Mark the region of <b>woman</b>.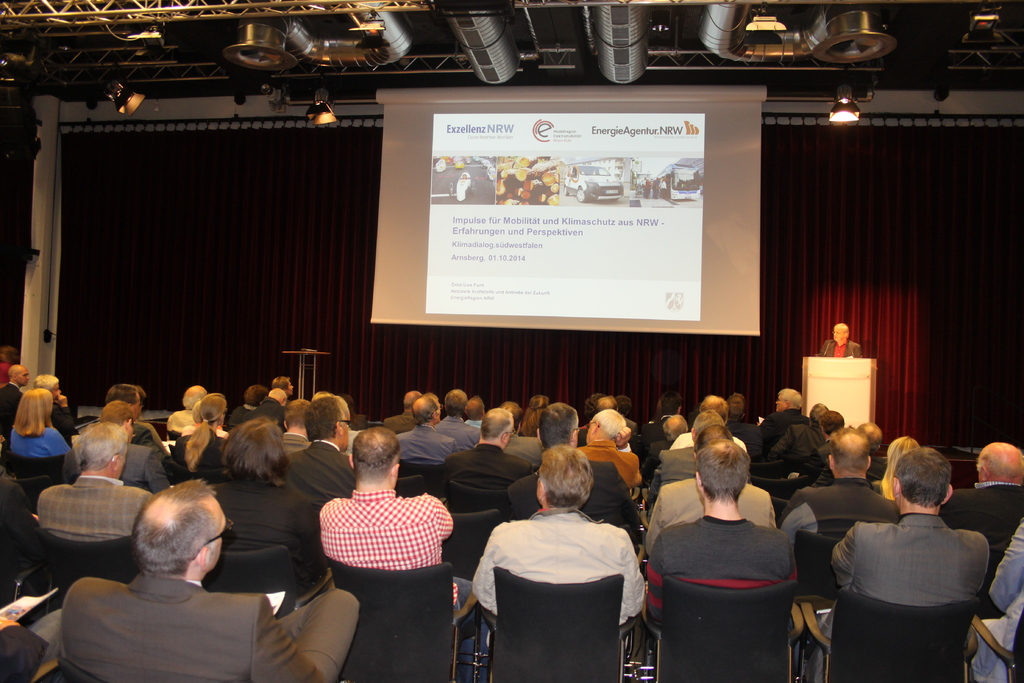
Region: x1=0, y1=347, x2=20, y2=389.
